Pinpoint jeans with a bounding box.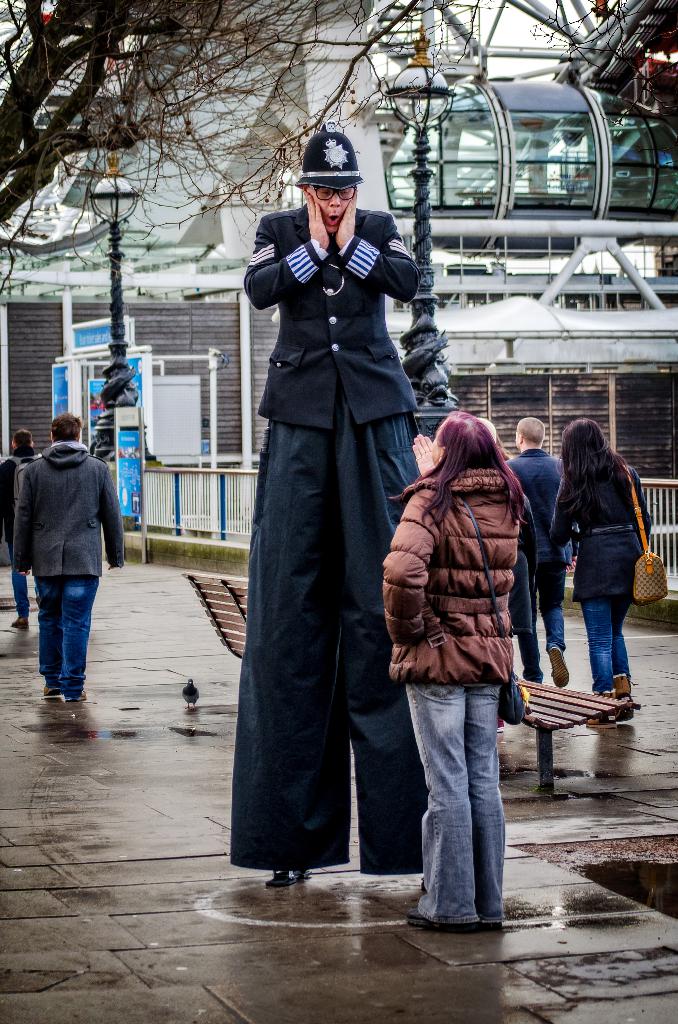
8/550/28/618.
